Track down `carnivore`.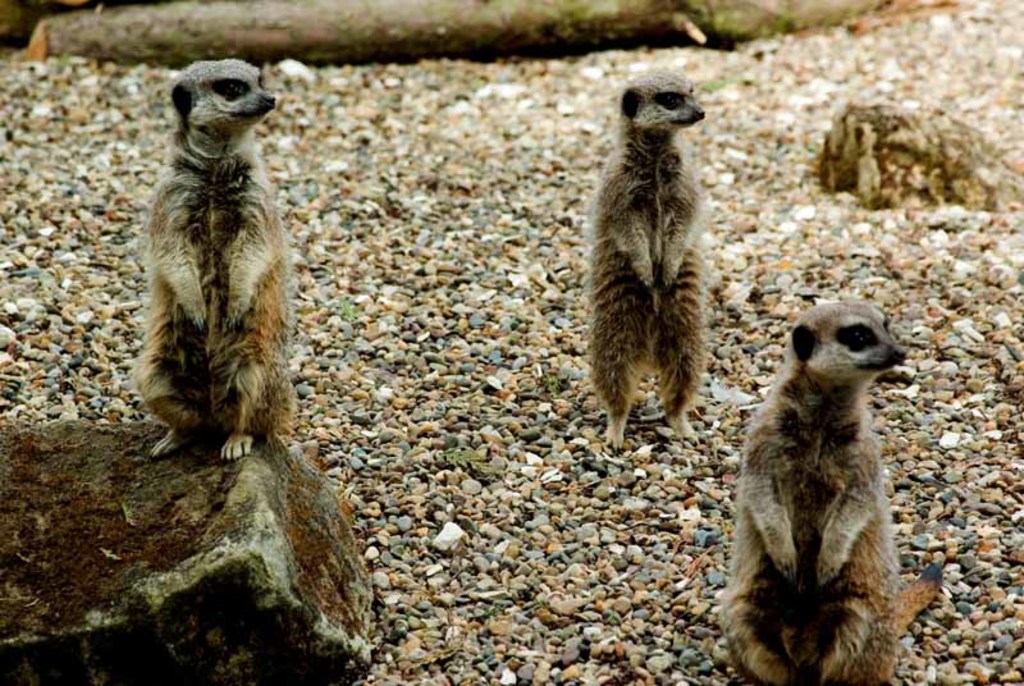
Tracked to rect(724, 292, 923, 683).
